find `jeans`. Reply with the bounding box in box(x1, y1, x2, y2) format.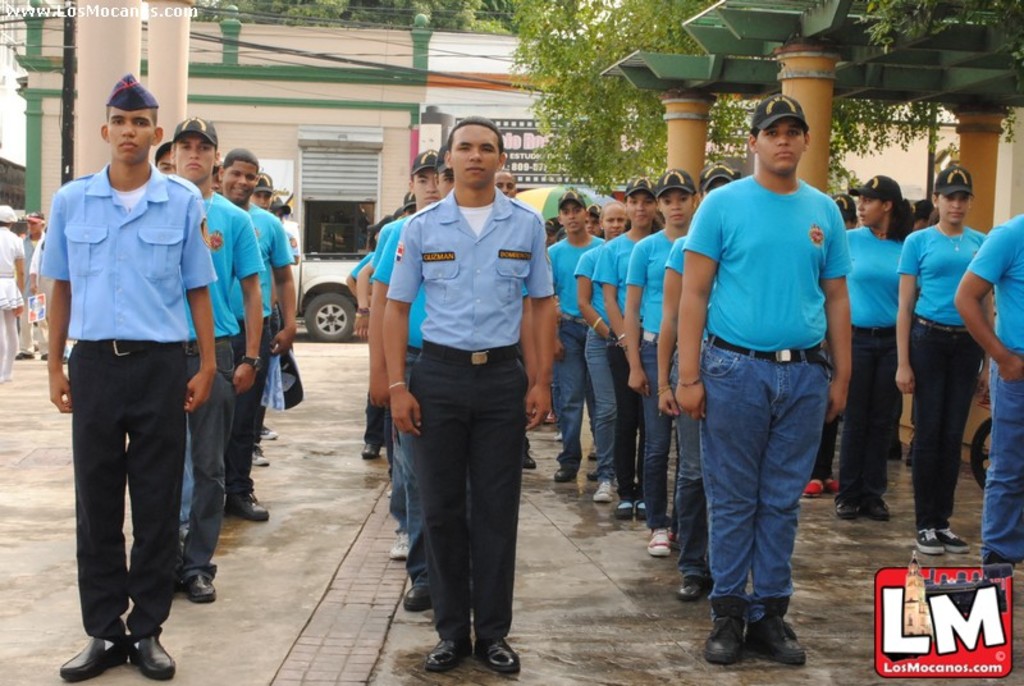
box(835, 331, 897, 509).
